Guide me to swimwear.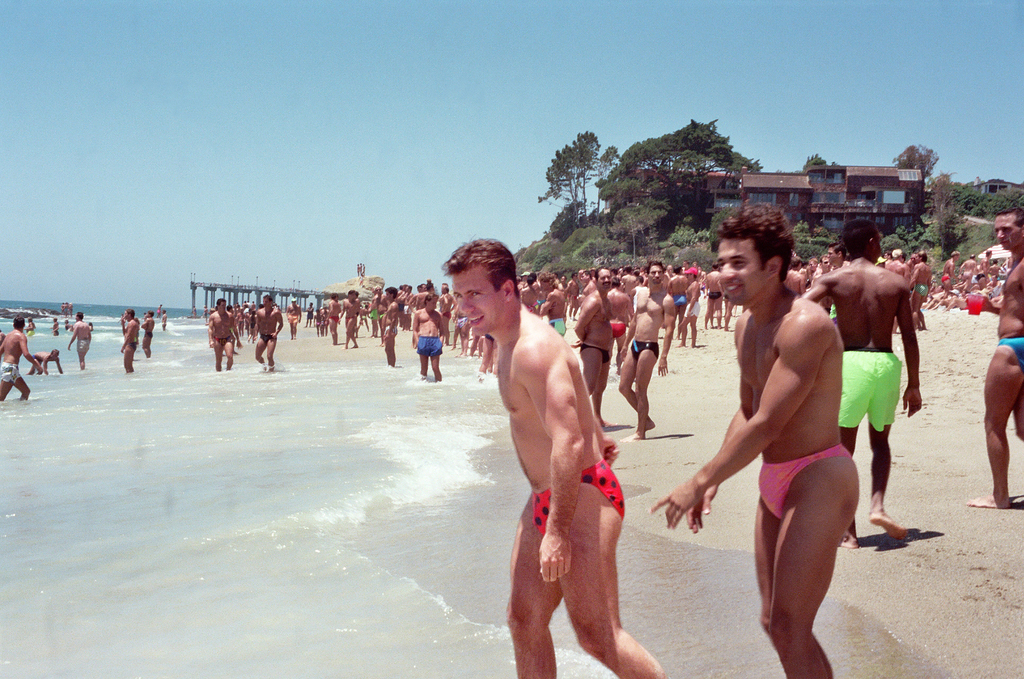
Guidance: l=576, t=342, r=610, b=367.
